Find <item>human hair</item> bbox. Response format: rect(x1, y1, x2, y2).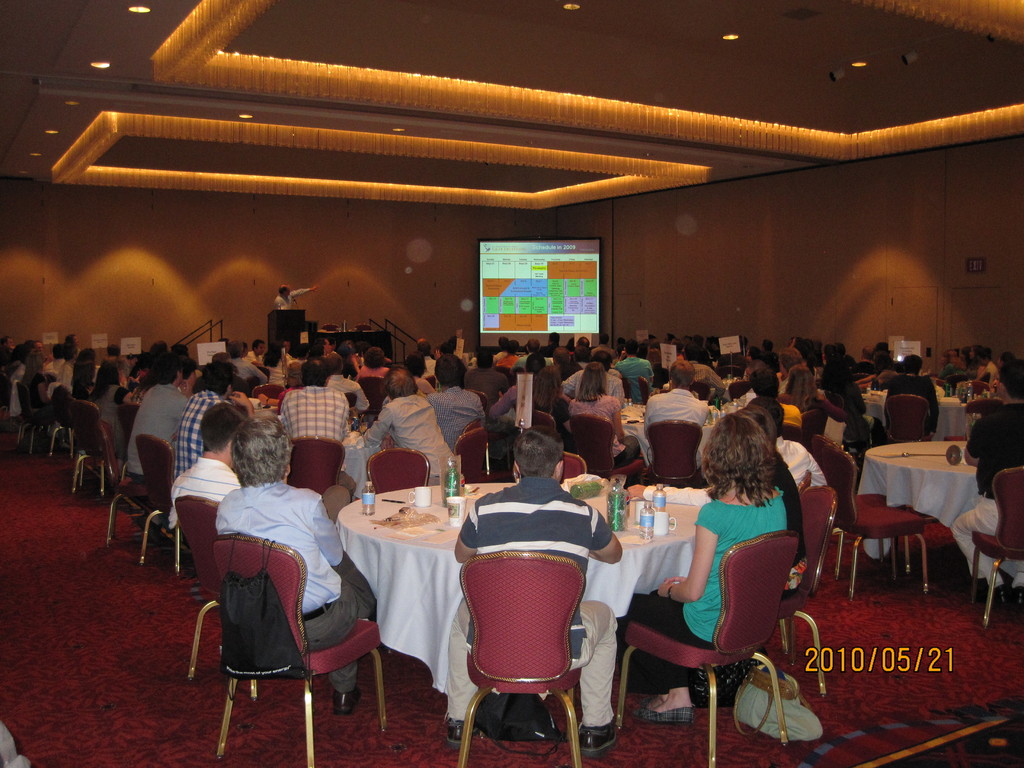
rect(625, 340, 640, 355).
